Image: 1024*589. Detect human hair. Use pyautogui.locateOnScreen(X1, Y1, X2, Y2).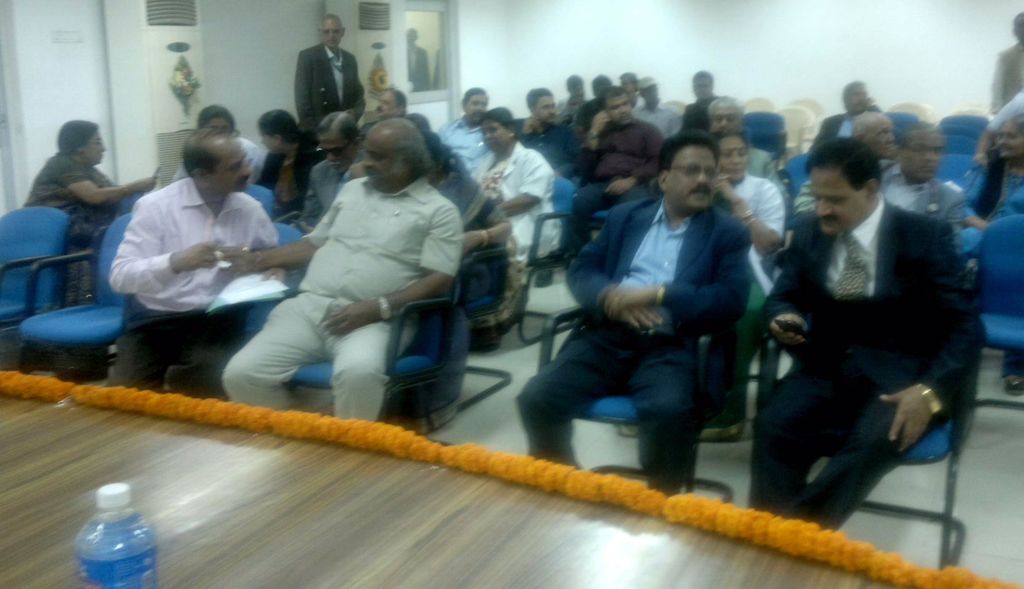
pyautogui.locateOnScreen(845, 113, 890, 141).
